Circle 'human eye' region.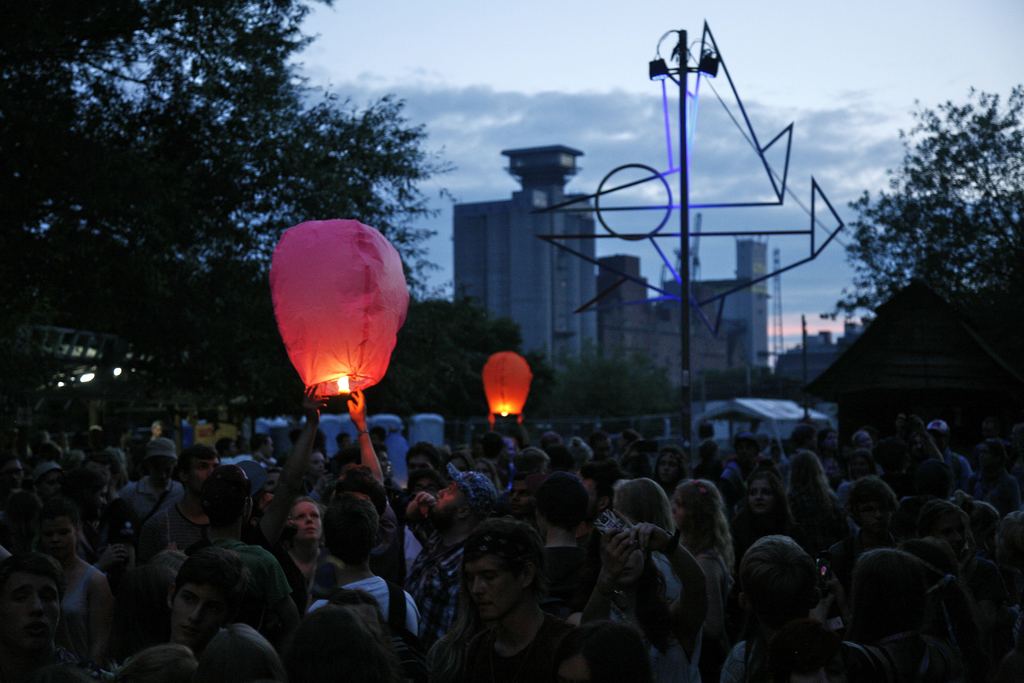
Region: [x1=311, y1=515, x2=321, y2=520].
